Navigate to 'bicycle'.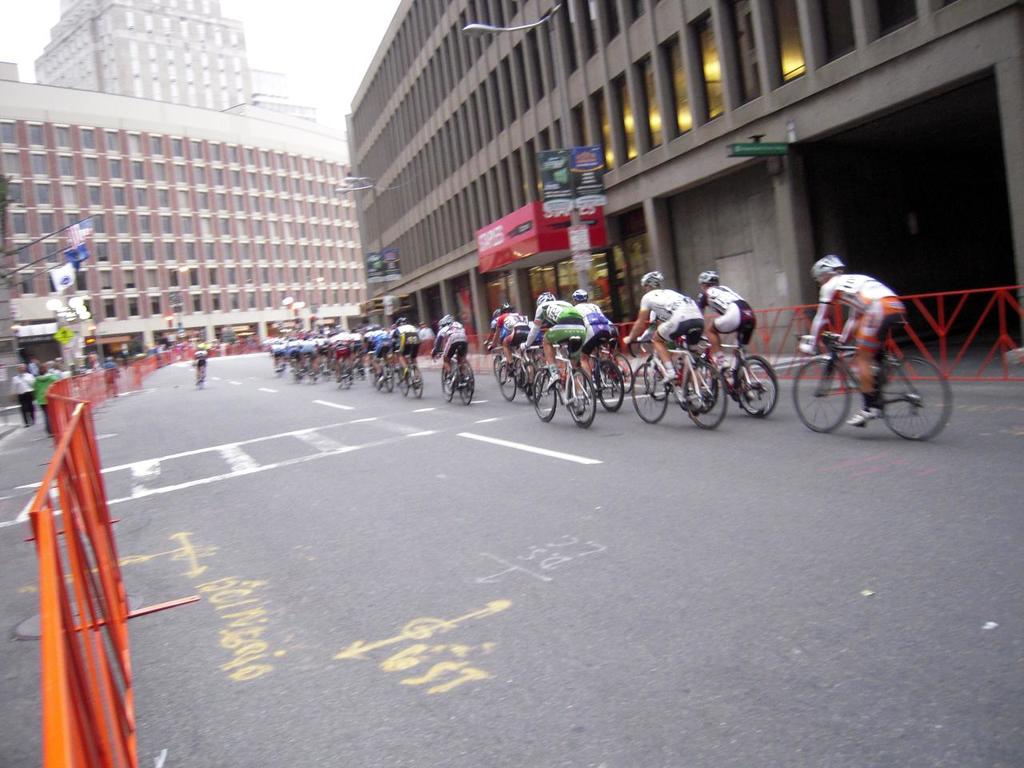
Navigation target: [left=394, top=348, right=433, bottom=394].
